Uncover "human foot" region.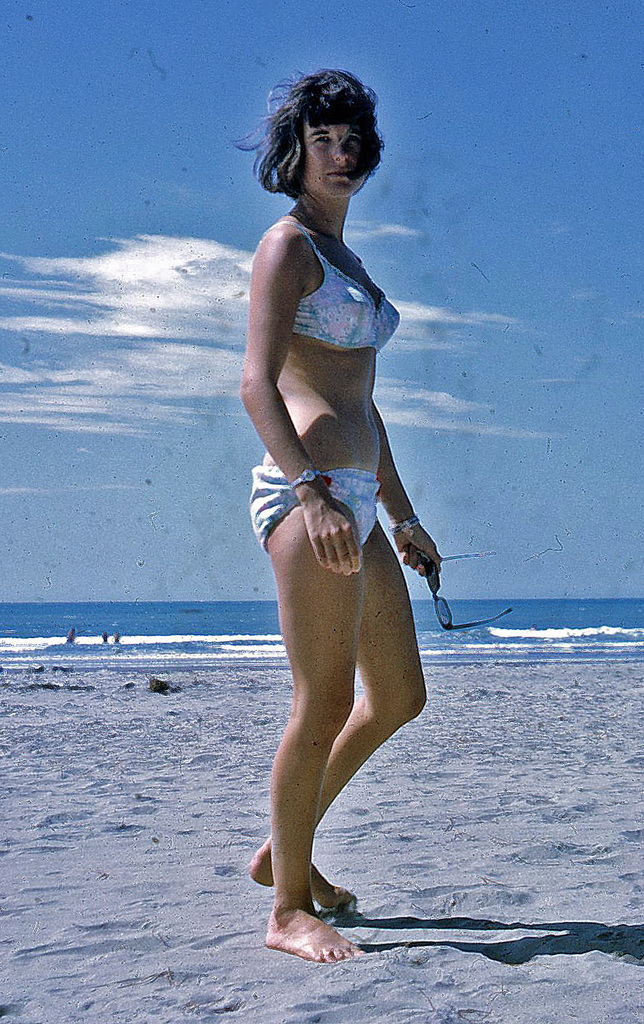
Uncovered: bbox=[268, 907, 363, 968].
